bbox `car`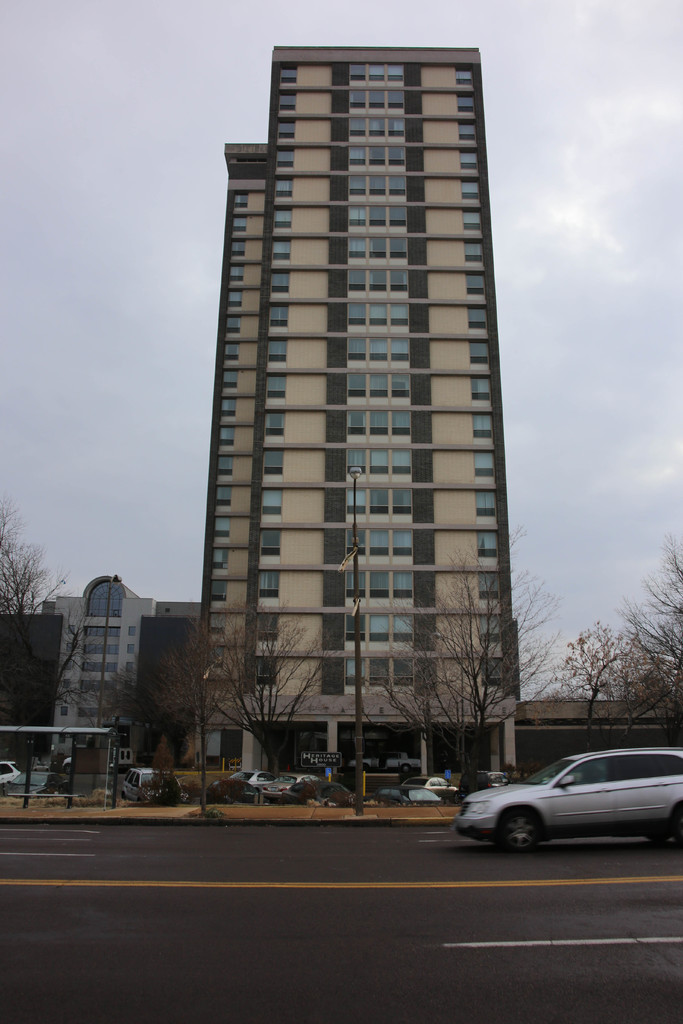
0/762/19/788
